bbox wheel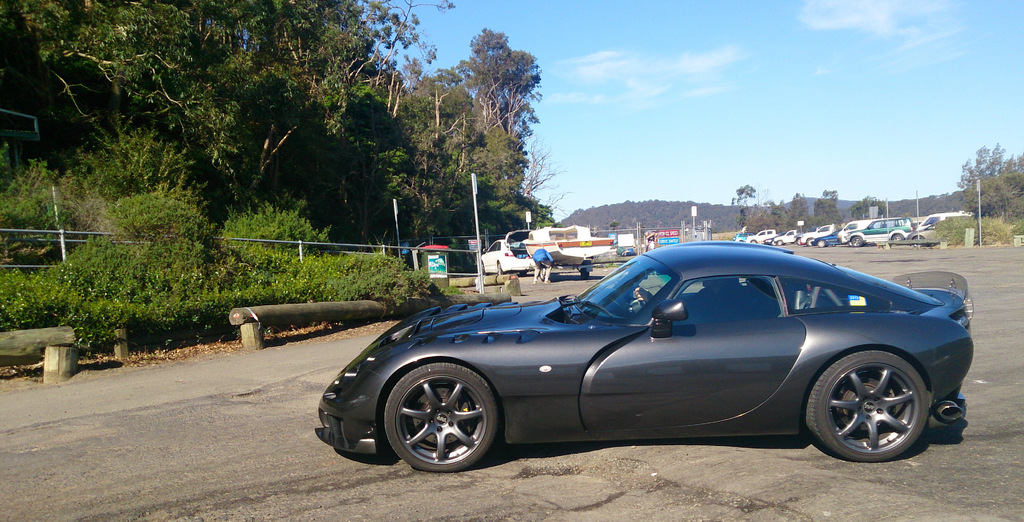
581,264,592,278
